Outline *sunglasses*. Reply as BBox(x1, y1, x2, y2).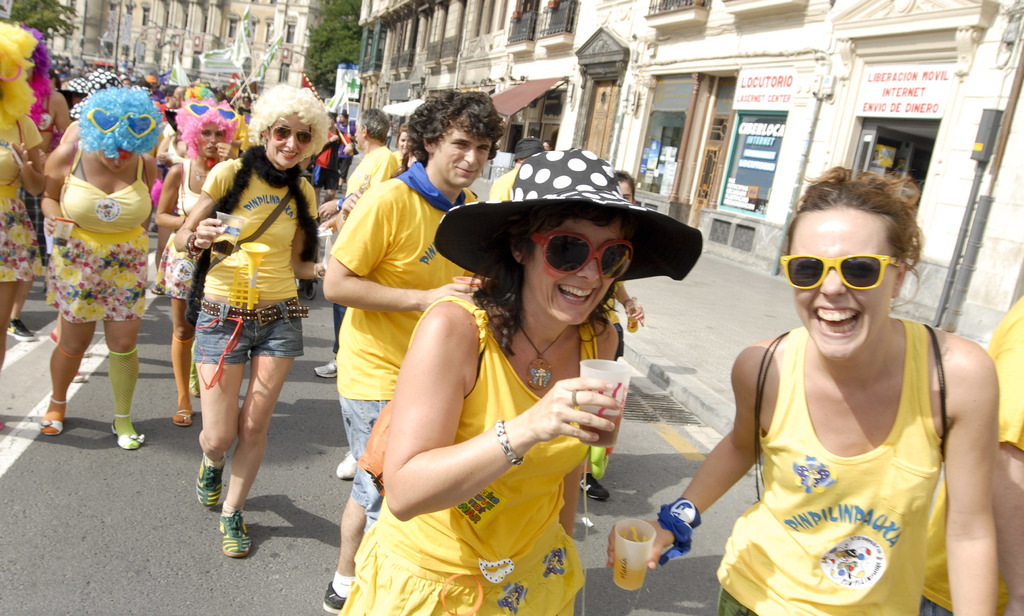
BBox(780, 254, 905, 295).
